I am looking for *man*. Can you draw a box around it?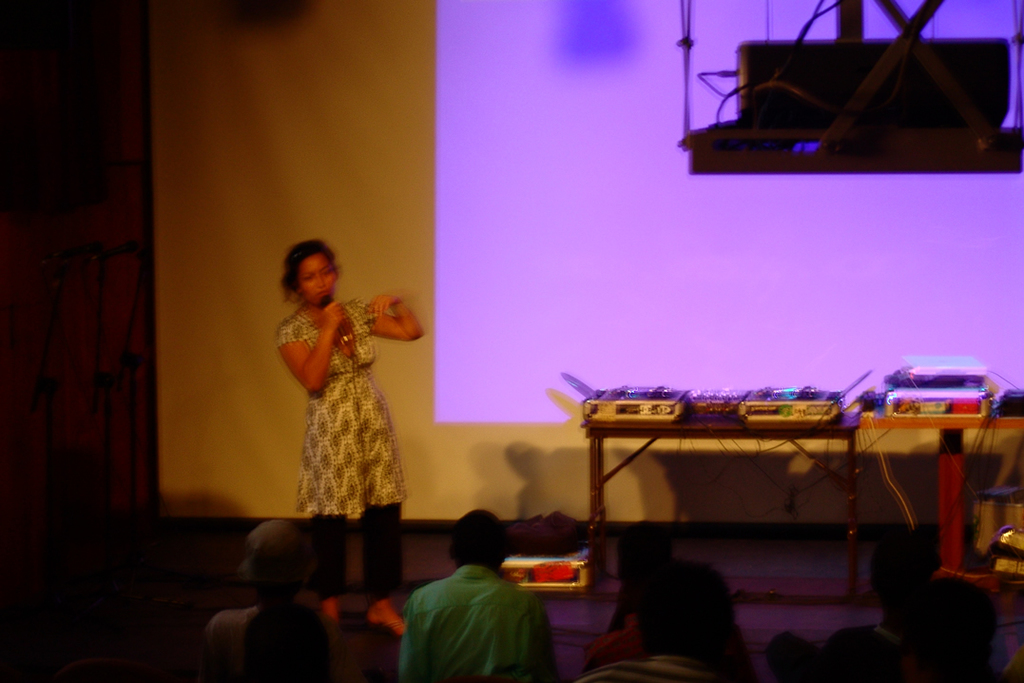
Sure, the bounding box is 211, 526, 380, 682.
